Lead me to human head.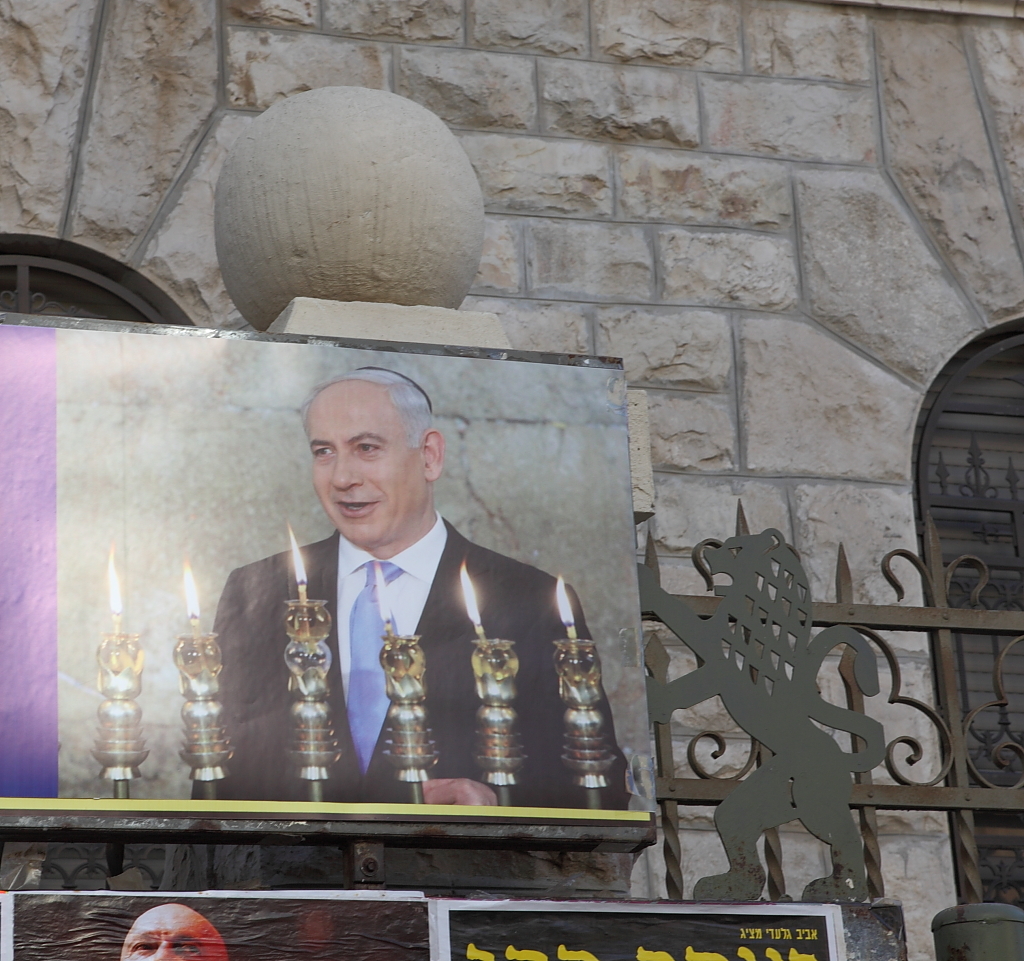
Lead to 116, 909, 241, 960.
